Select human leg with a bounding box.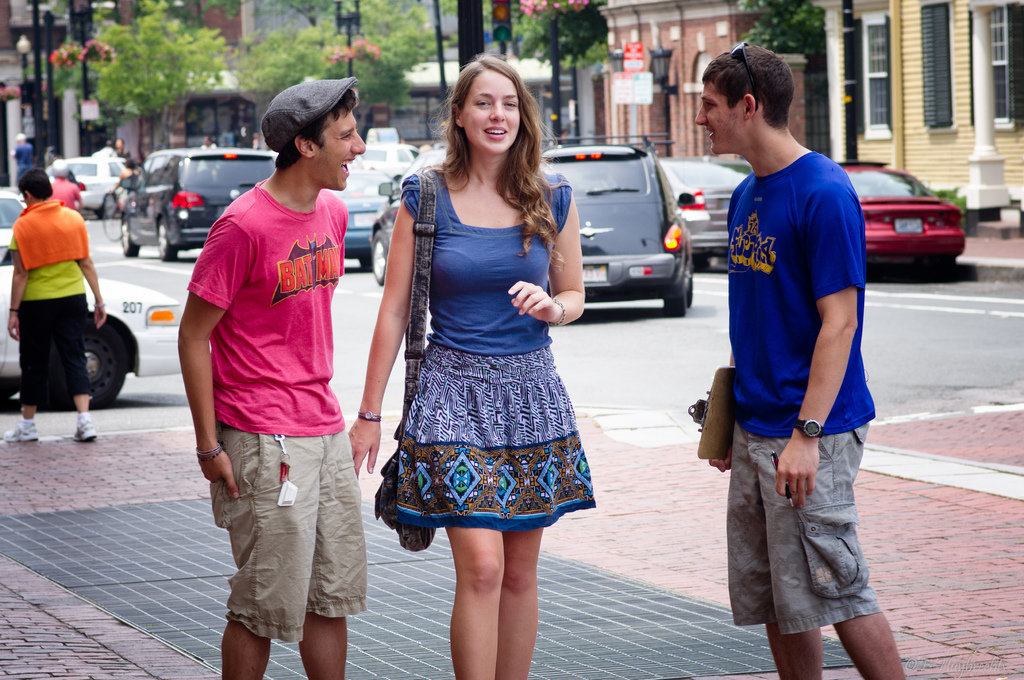
<box>299,416,346,679</box>.
